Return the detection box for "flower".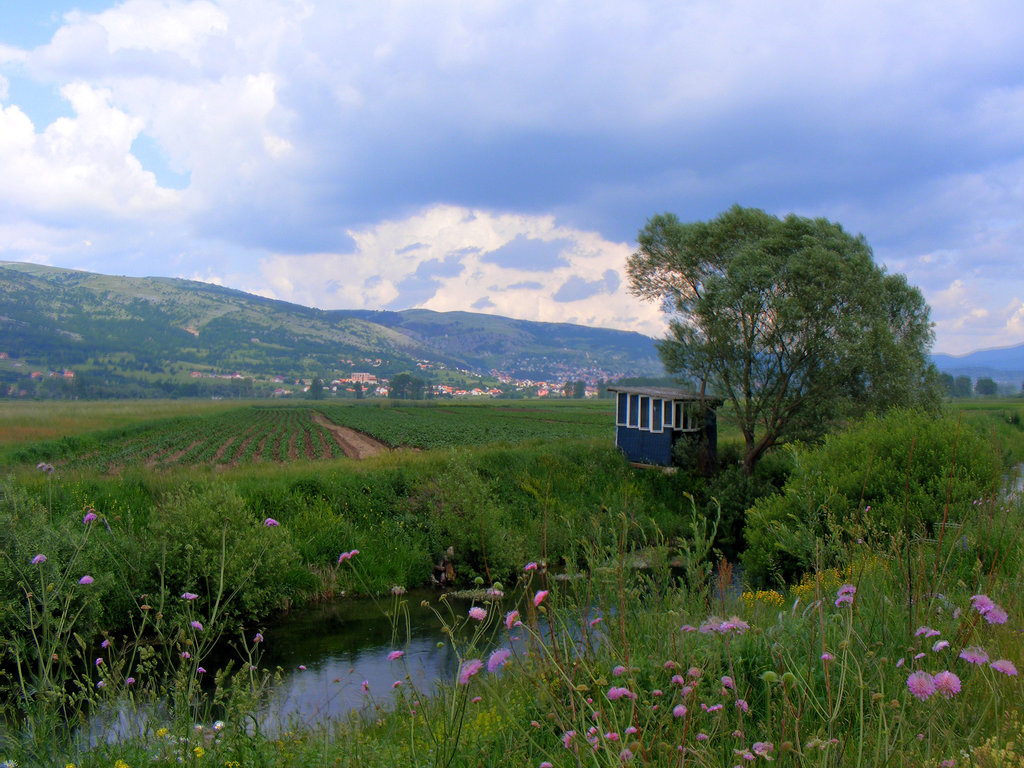
Rect(250, 636, 264, 643).
